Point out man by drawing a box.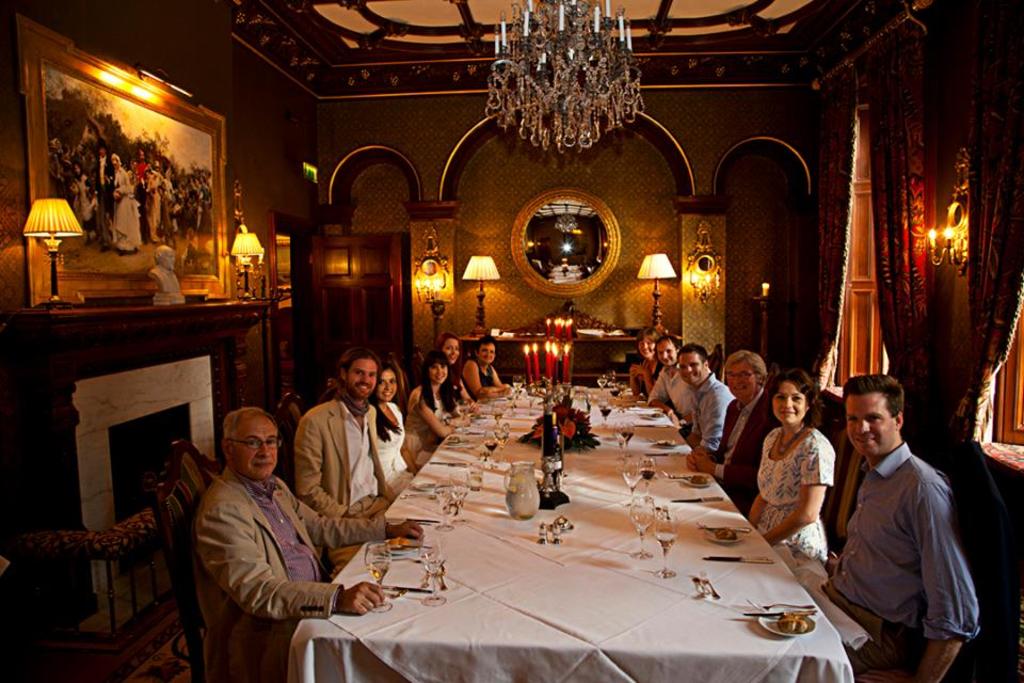
{"left": 189, "top": 406, "right": 429, "bottom": 682}.
